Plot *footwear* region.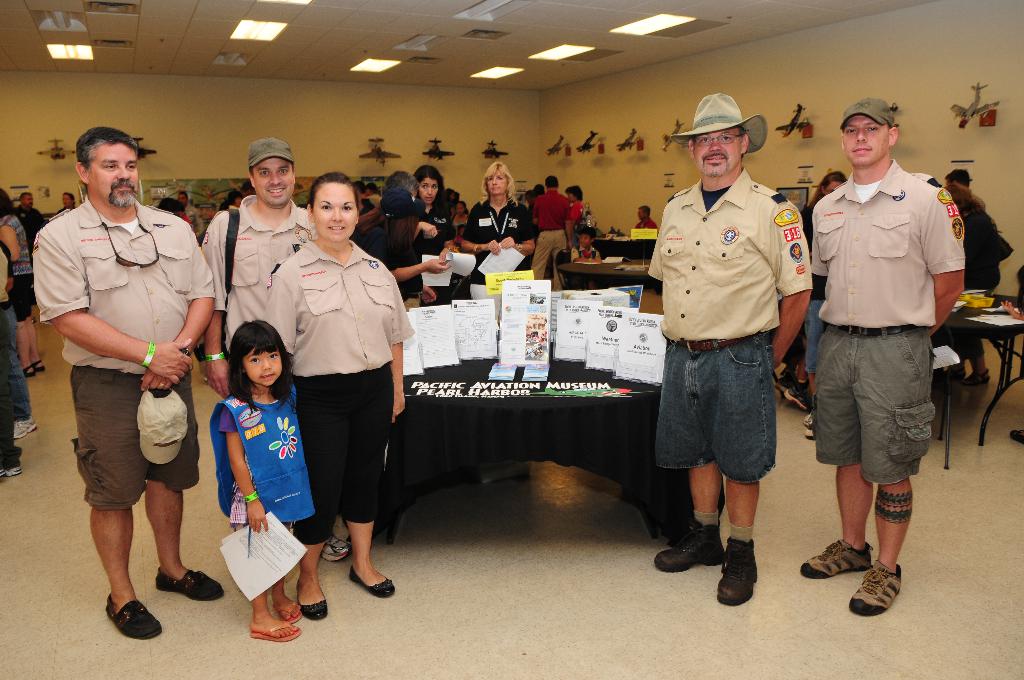
Plotted at crop(800, 410, 813, 429).
